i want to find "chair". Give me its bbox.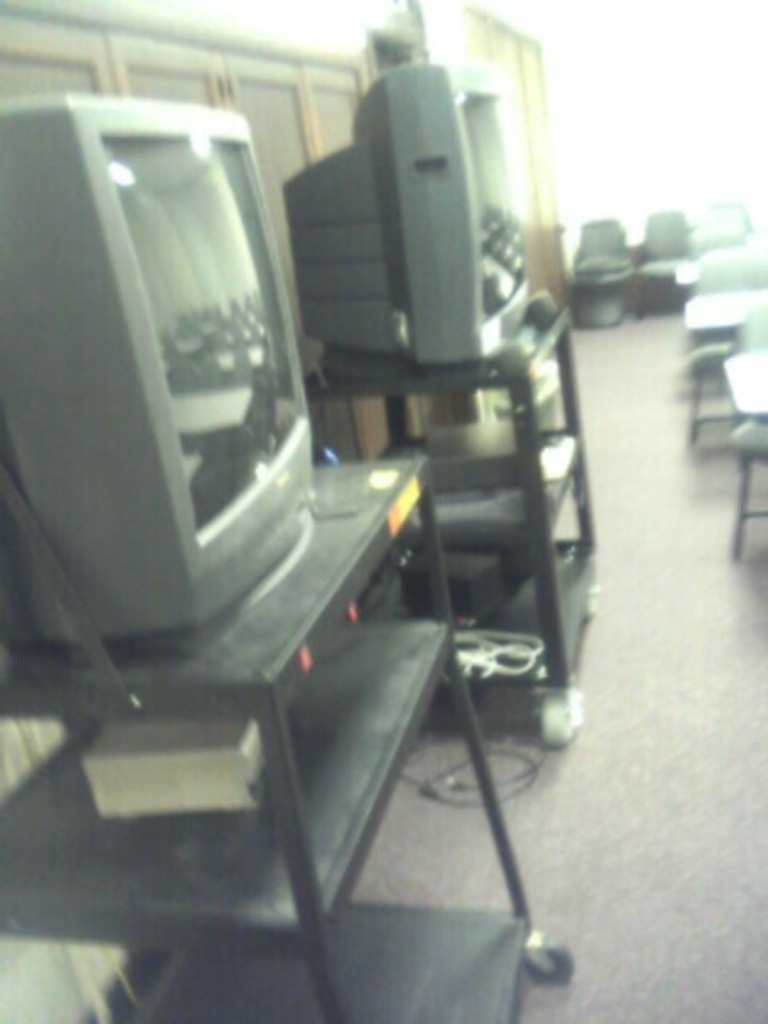
crop(678, 251, 766, 450).
